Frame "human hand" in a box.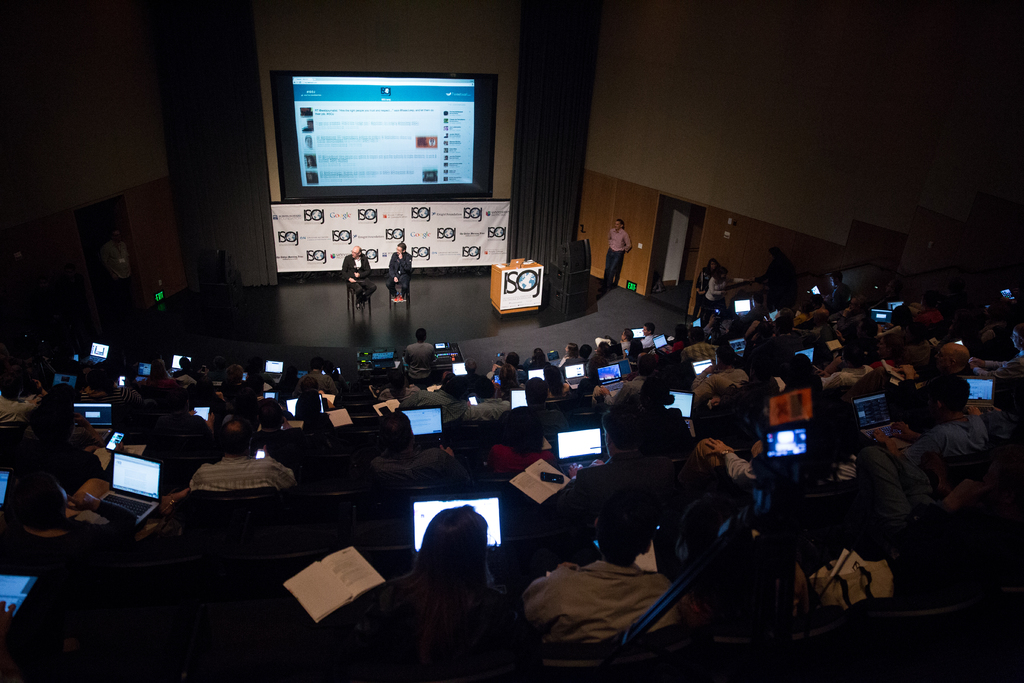
188 406 198 415.
